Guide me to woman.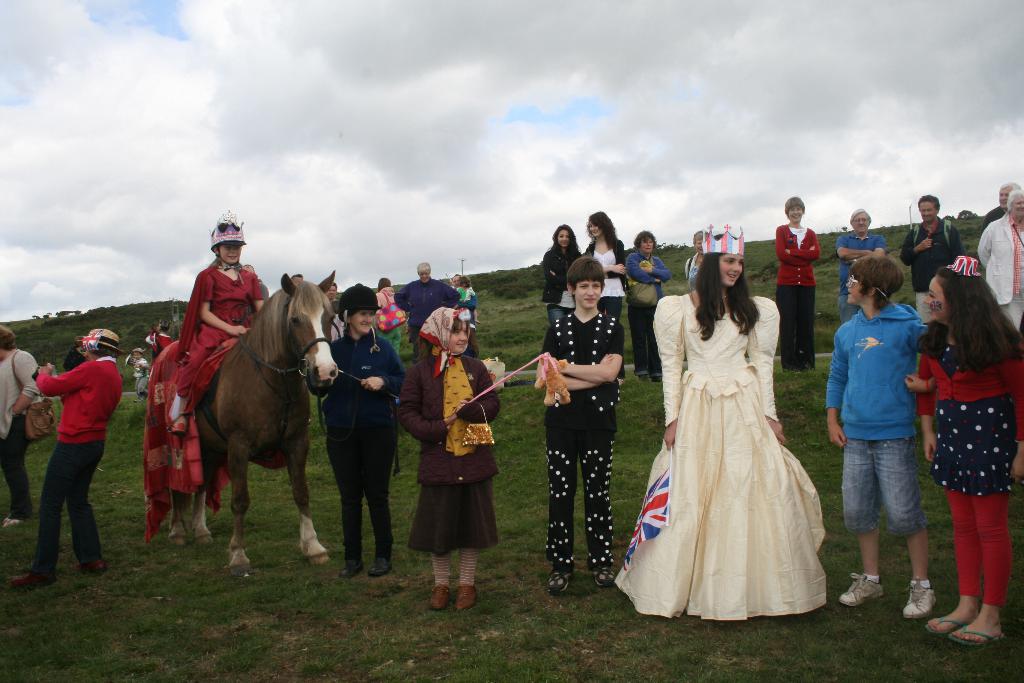
Guidance: left=532, top=220, right=591, bottom=338.
